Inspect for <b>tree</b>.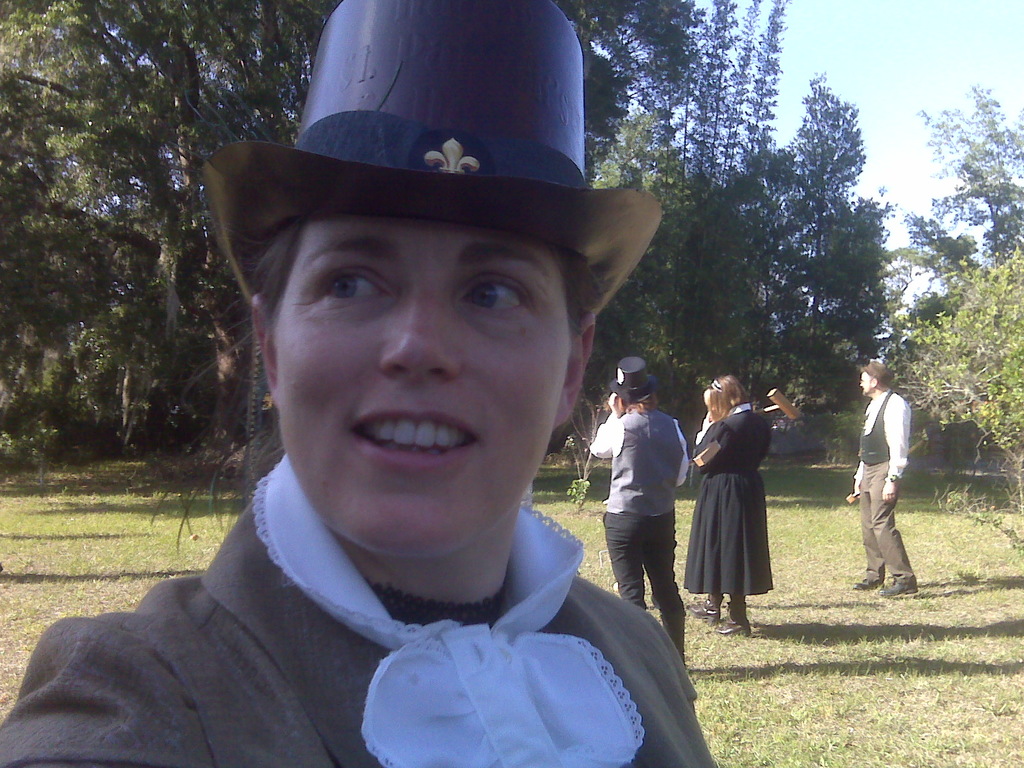
Inspection: (580,118,698,441).
